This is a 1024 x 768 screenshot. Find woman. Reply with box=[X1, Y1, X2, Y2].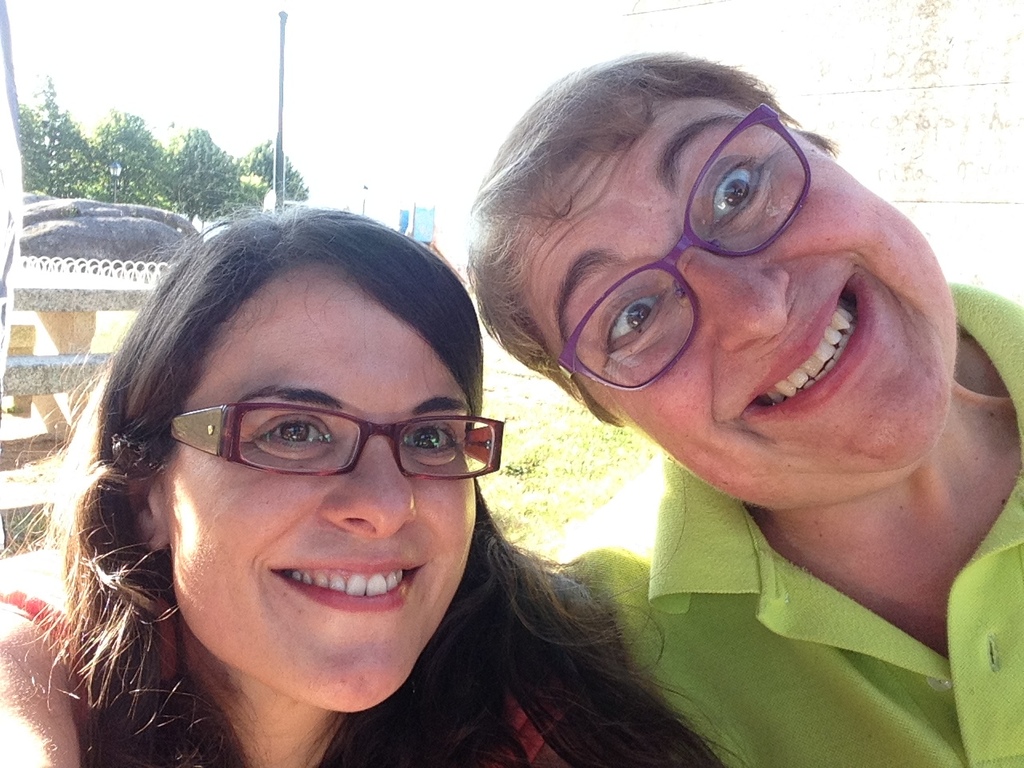
box=[25, 185, 710, 760].
